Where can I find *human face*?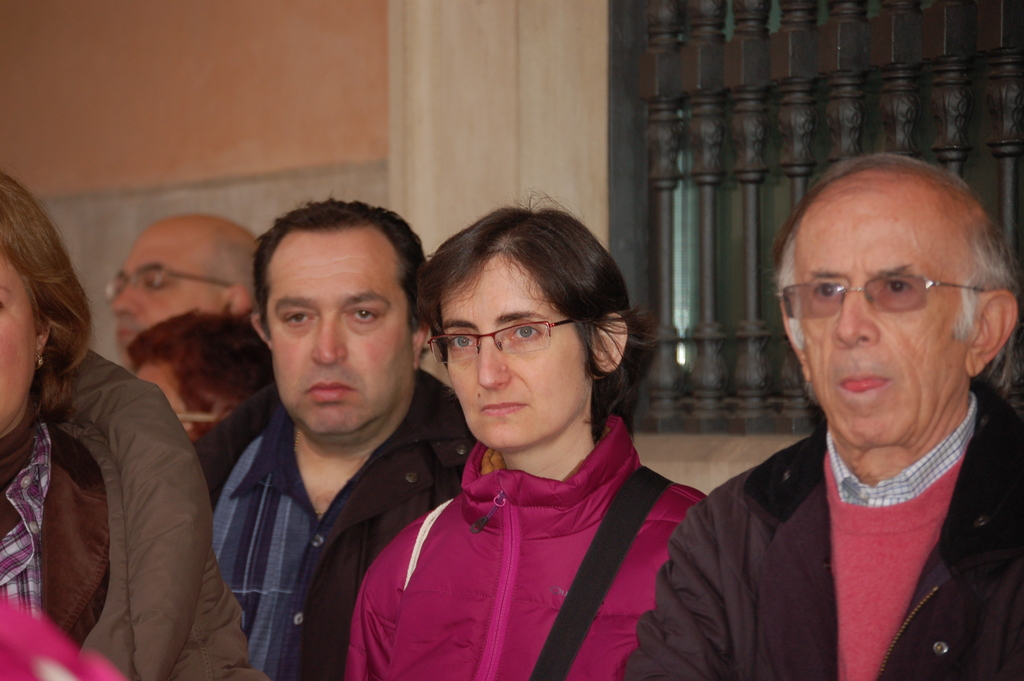
You can find it at Rect(103, 224, 220, 359).
